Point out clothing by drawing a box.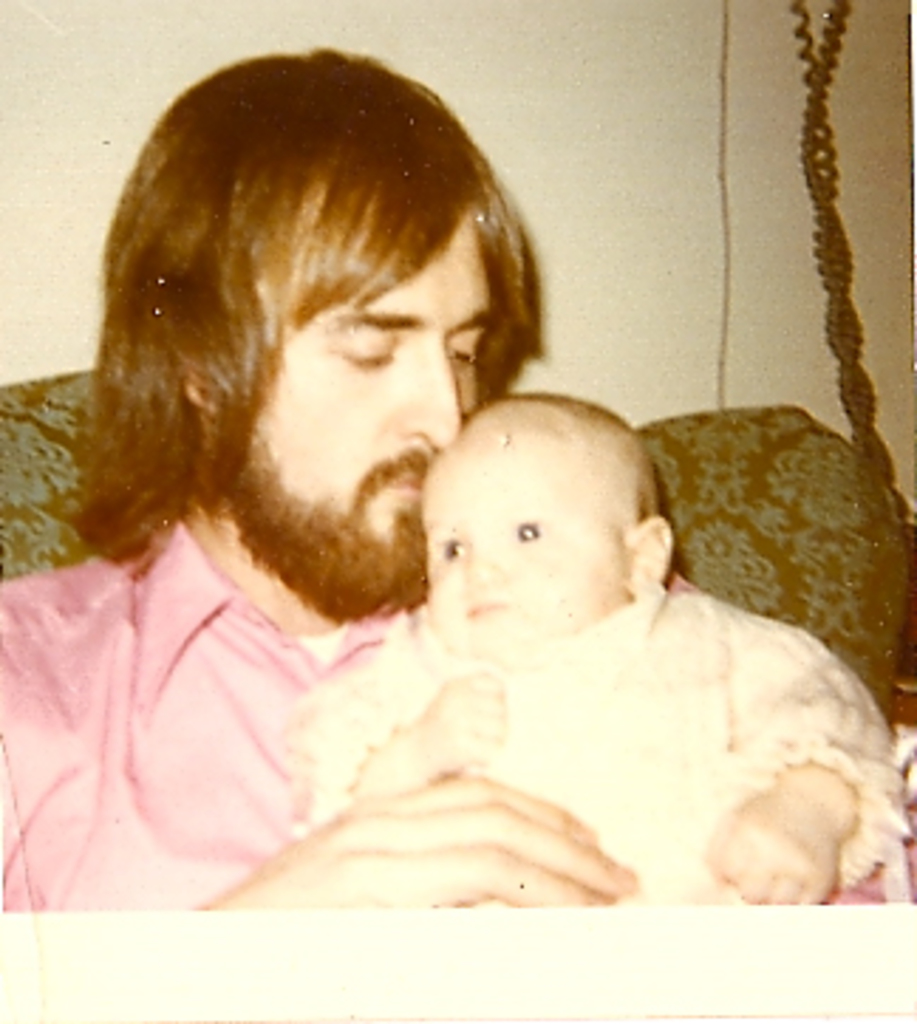
box=[0, 512, 410, 917].
